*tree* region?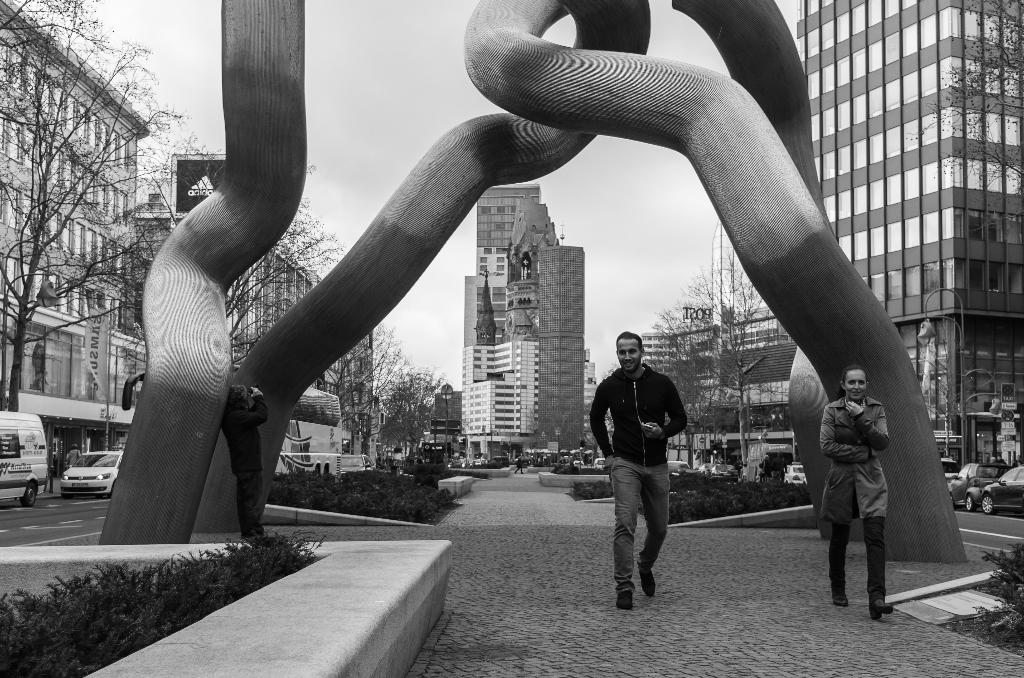
BBox(689, 232, 781, 466)
